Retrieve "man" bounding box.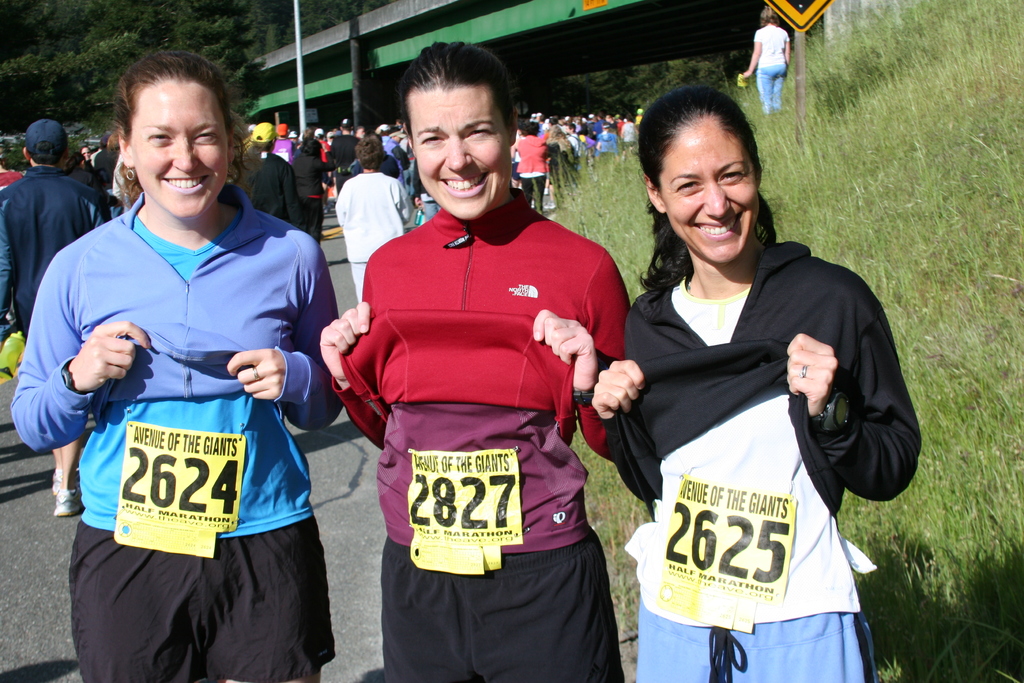
Bounding box: 330, 115, 364, 189.
